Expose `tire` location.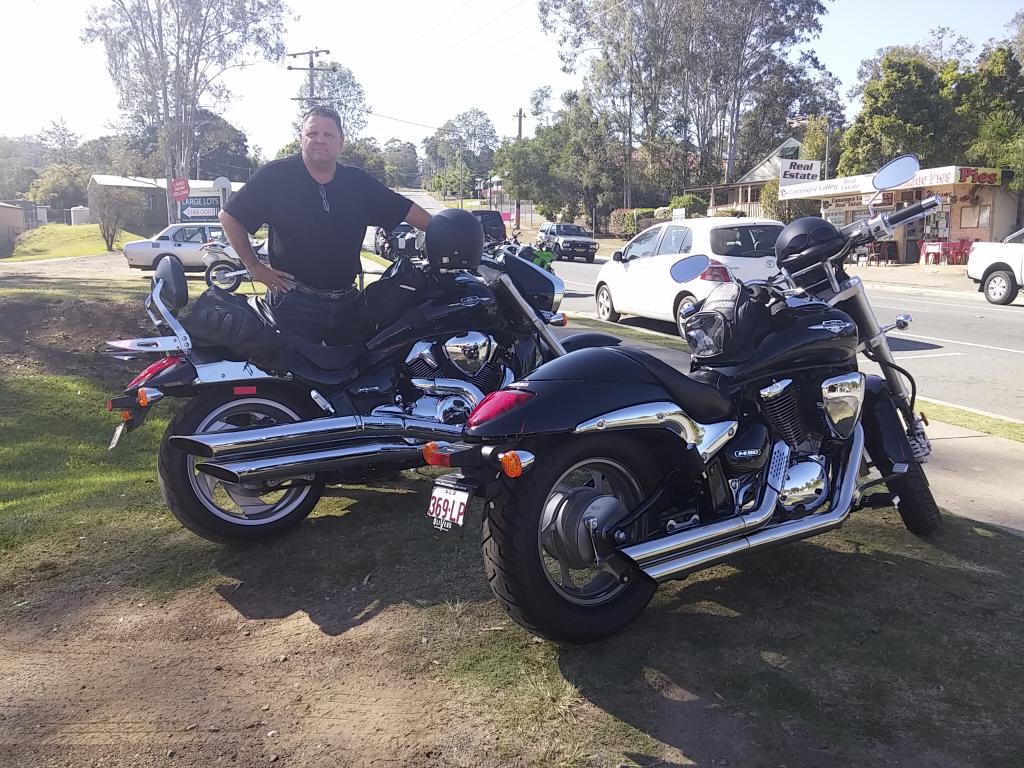
Exposed at l=509, t=443, r=675, b=634.
